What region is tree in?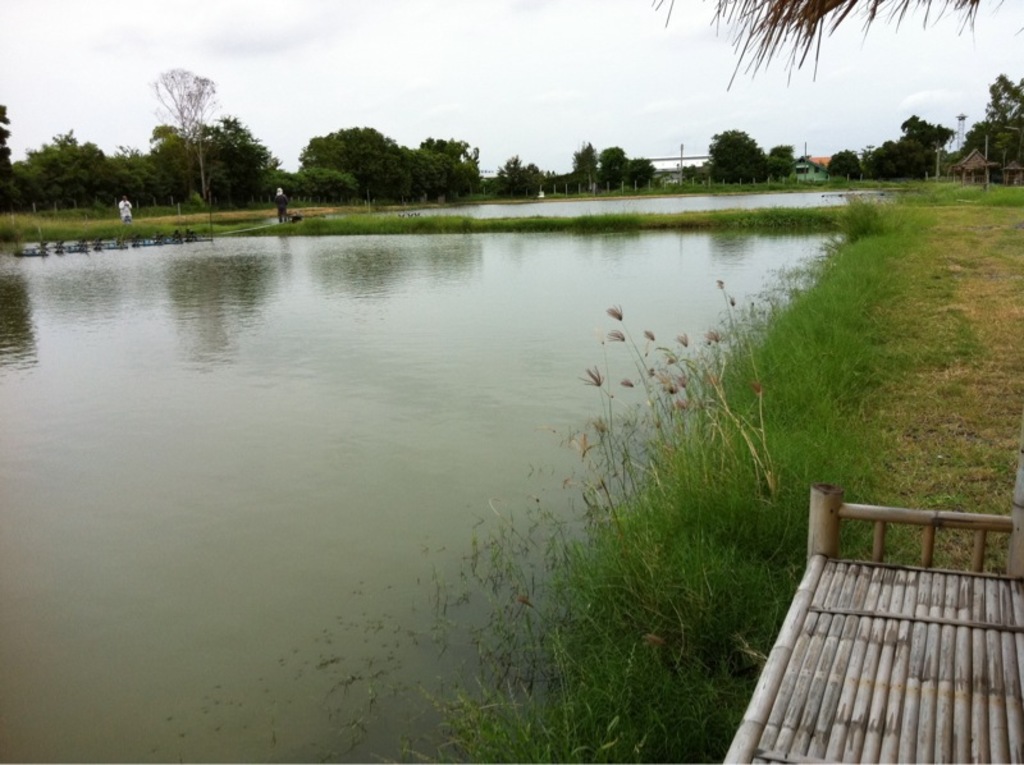
bbox(127, 59, 259, 200).
